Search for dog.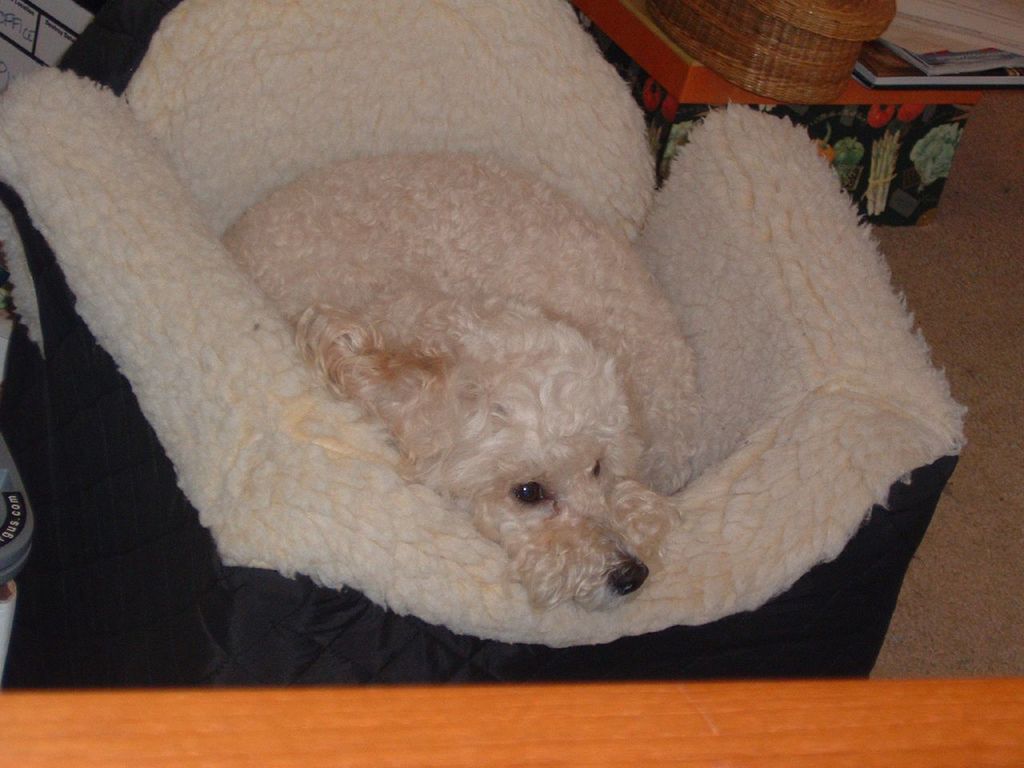
Found at [217,149,711,619].
